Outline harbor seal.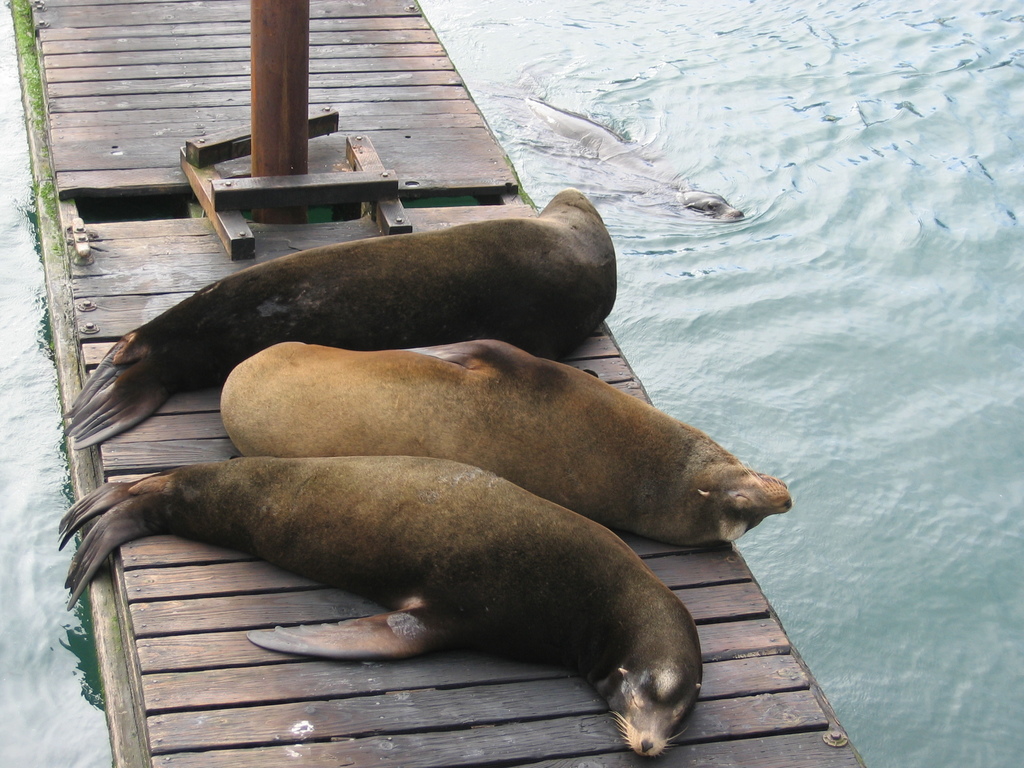
Outline: crop(221, 339, 797, 545).
